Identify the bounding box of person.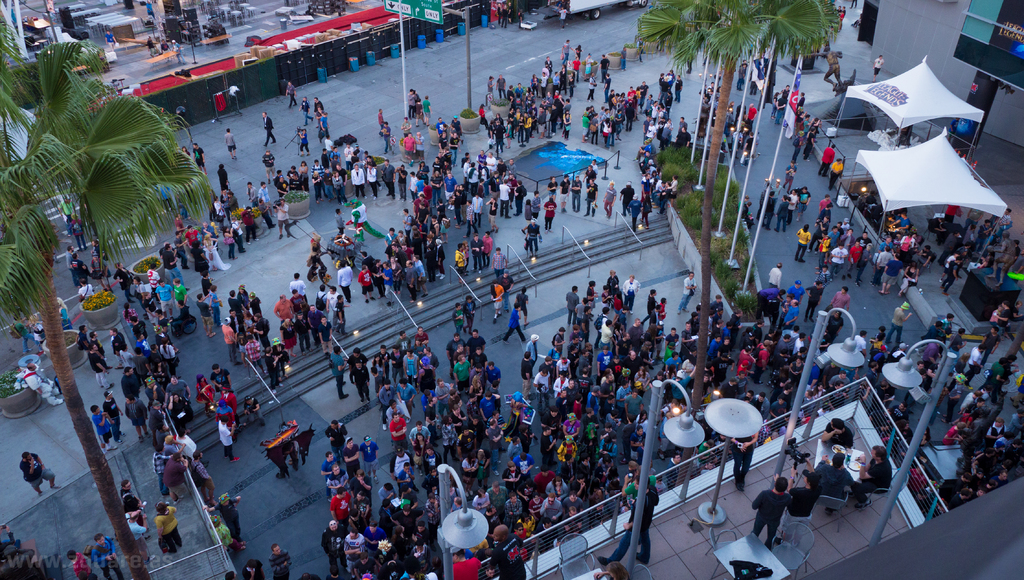
rect(100, 390, 127, 449).
